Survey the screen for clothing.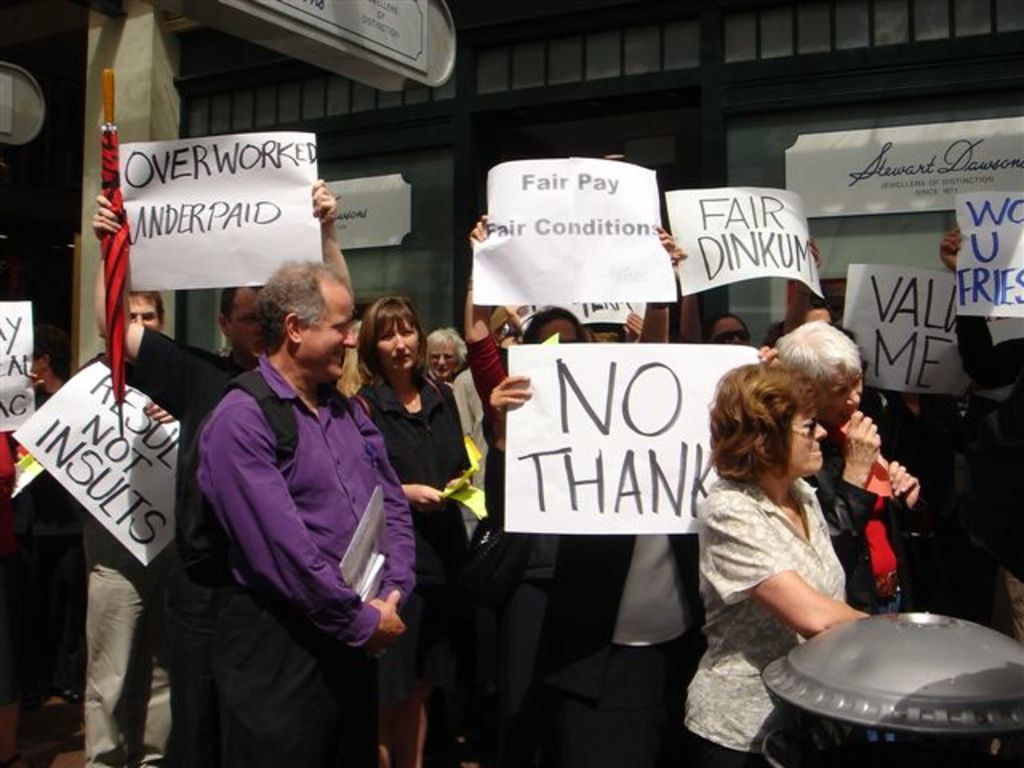
Survey found: [790,381,930,600].
